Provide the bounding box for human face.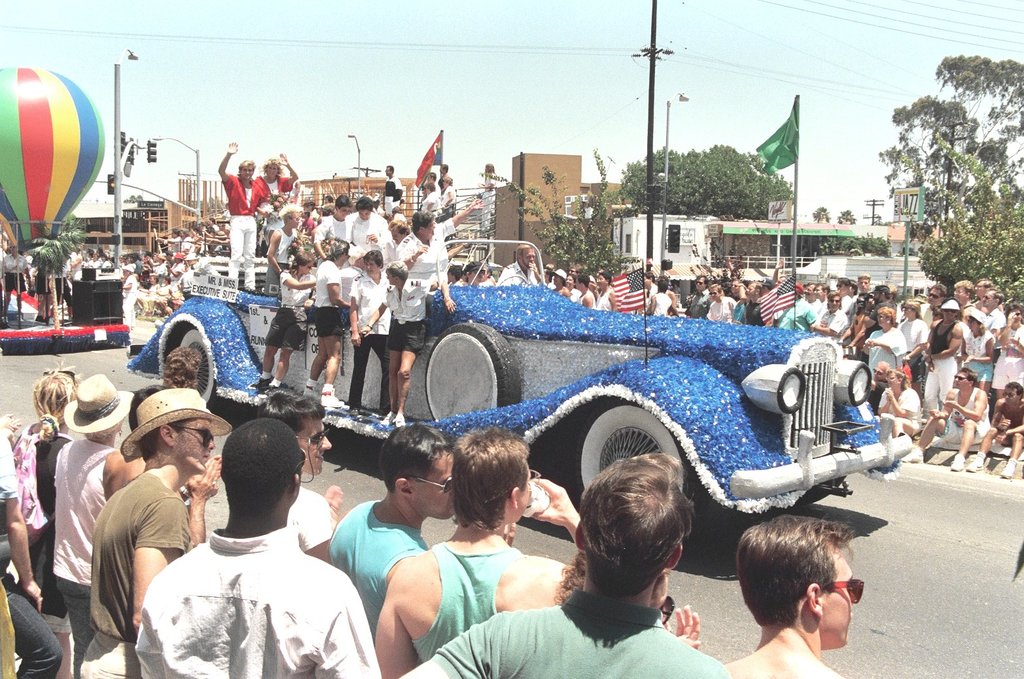
<bbox>266, 160, 278, 180</bbox>.
